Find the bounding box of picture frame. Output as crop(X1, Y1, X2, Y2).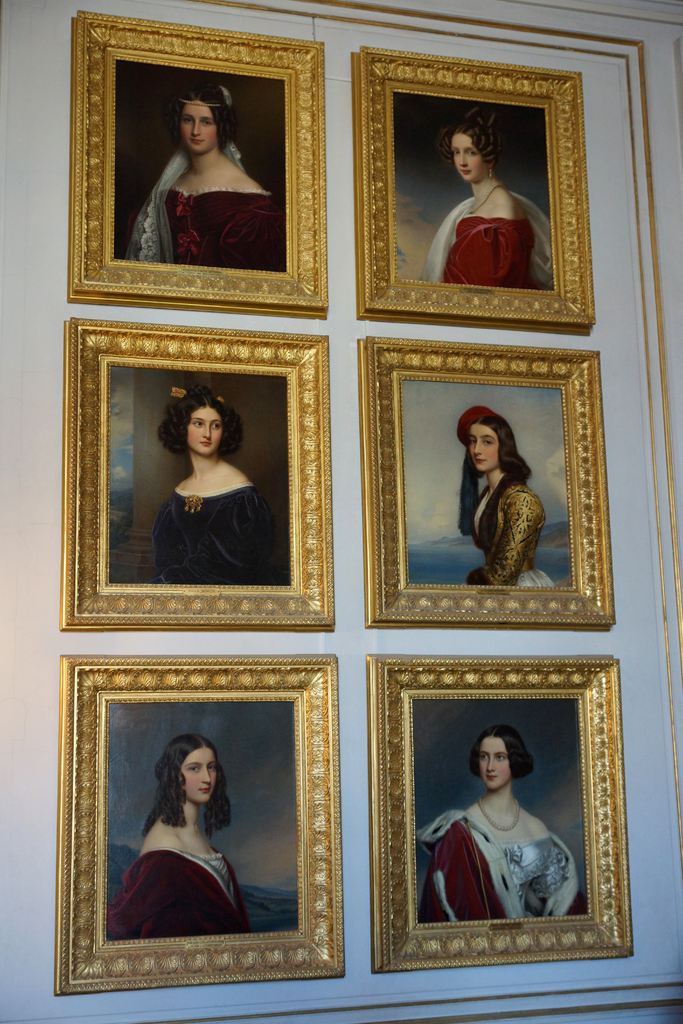
crop(364, 651, 632, 964).
